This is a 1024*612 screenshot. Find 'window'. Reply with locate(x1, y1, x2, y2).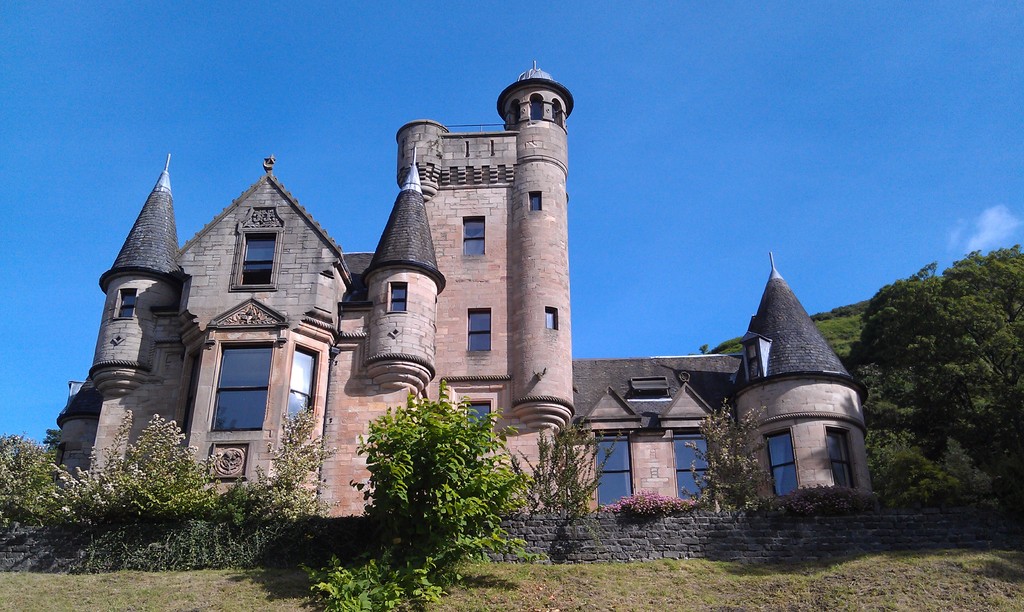
locate(463, 403, 487, 437).
